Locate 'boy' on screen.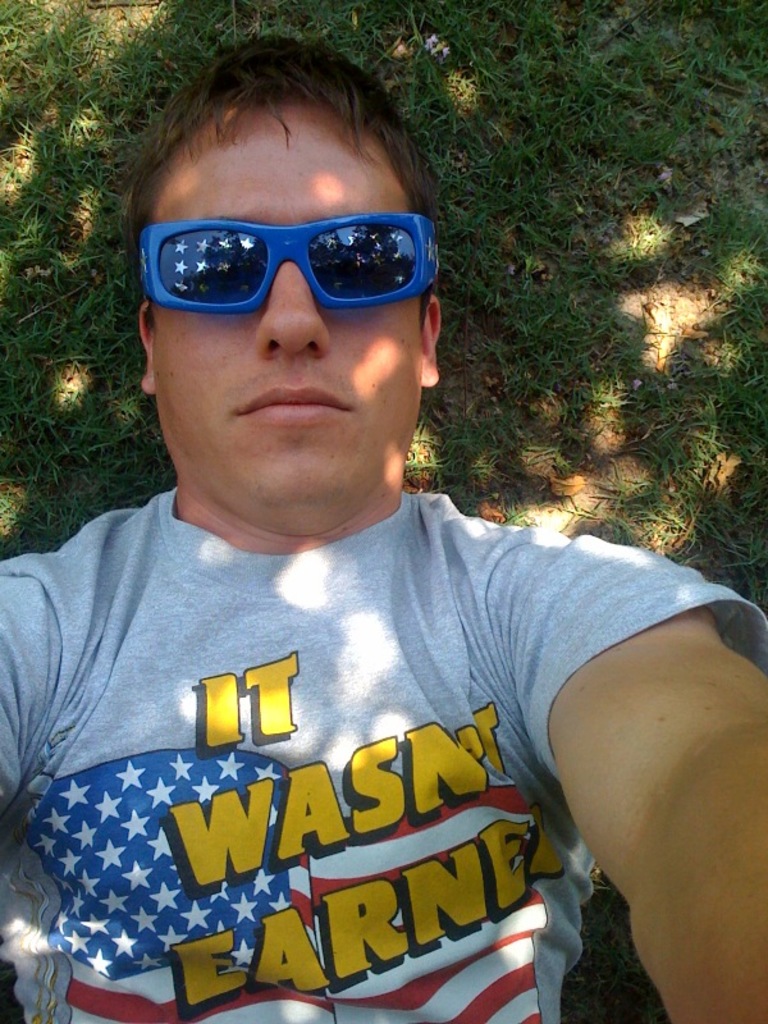
On screen at [left=0, top=32, right=767, bottom=1023].
